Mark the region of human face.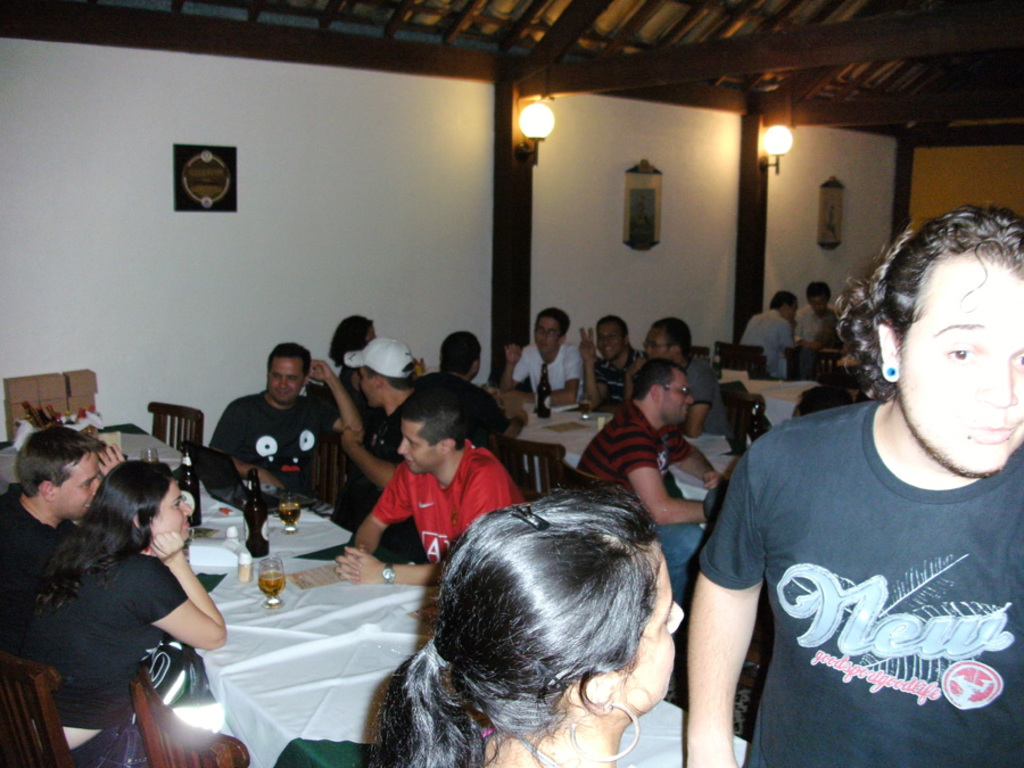
Region: region(532, 315, 560, 360).
